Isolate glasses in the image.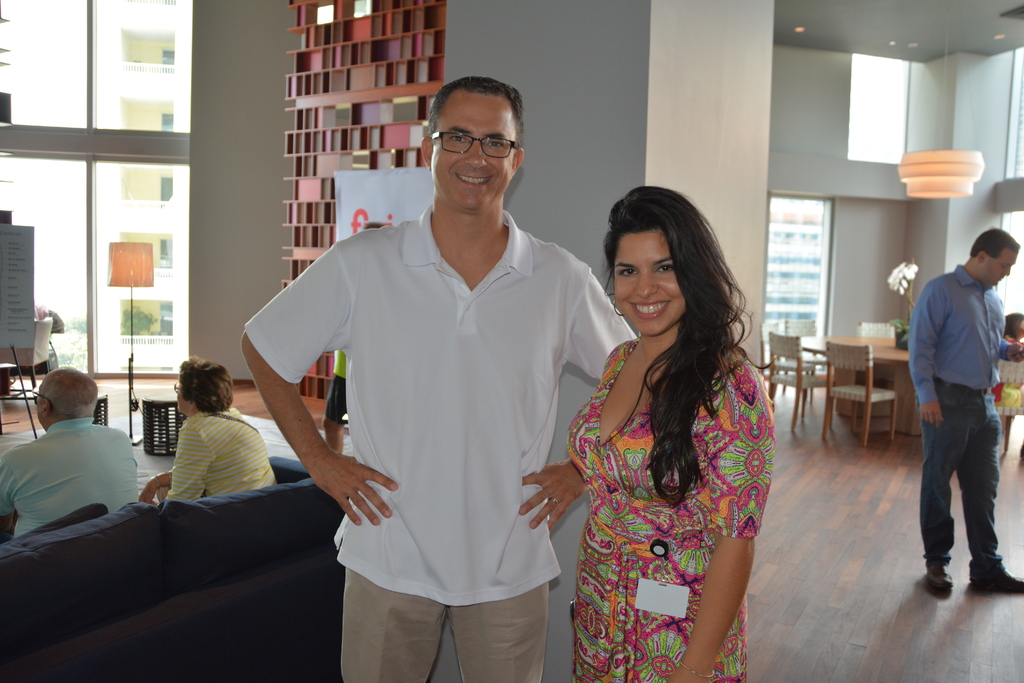
Isolated region: 173:383:194:404.
